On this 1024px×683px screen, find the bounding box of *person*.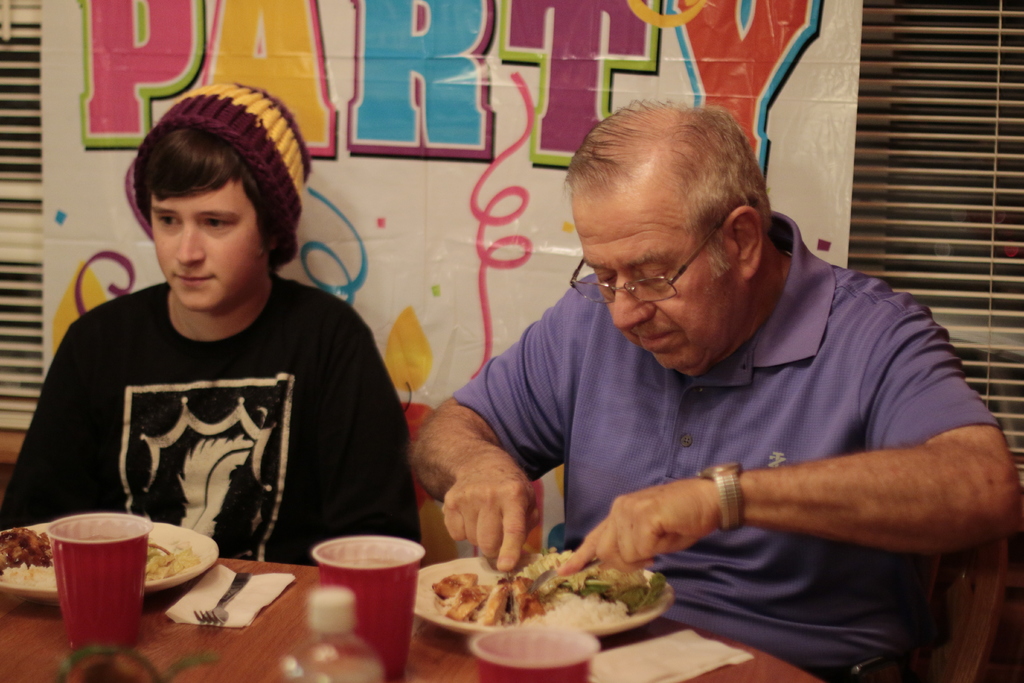
Bounding box: x1=408 y1=94 x2=1021 y2=682.
